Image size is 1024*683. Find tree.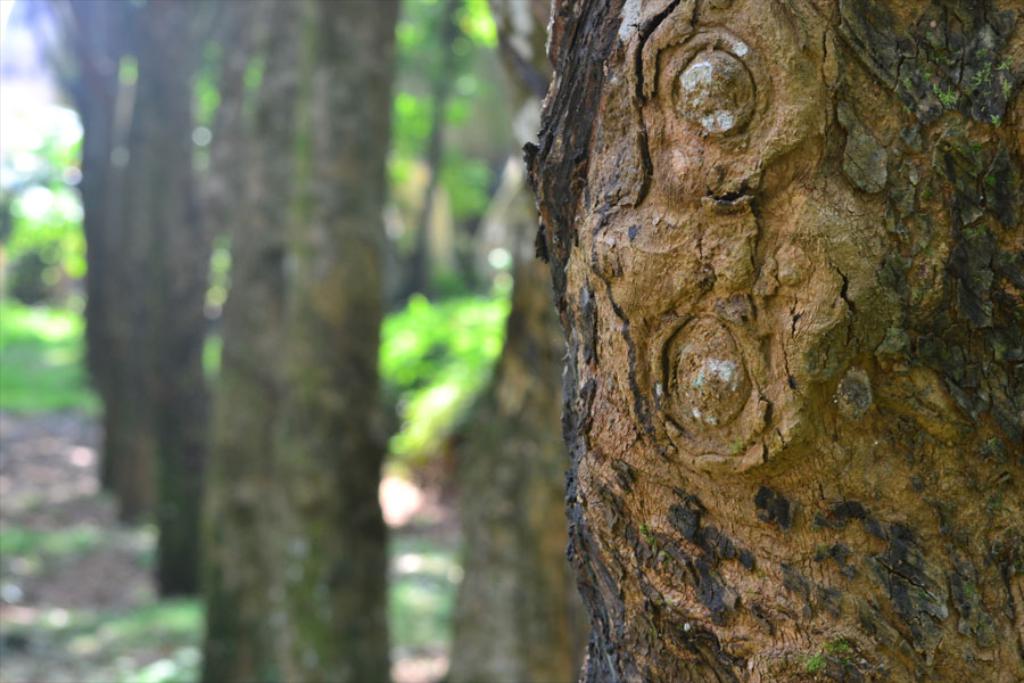
x1=143 y1=0 x2=262 y2=610.
